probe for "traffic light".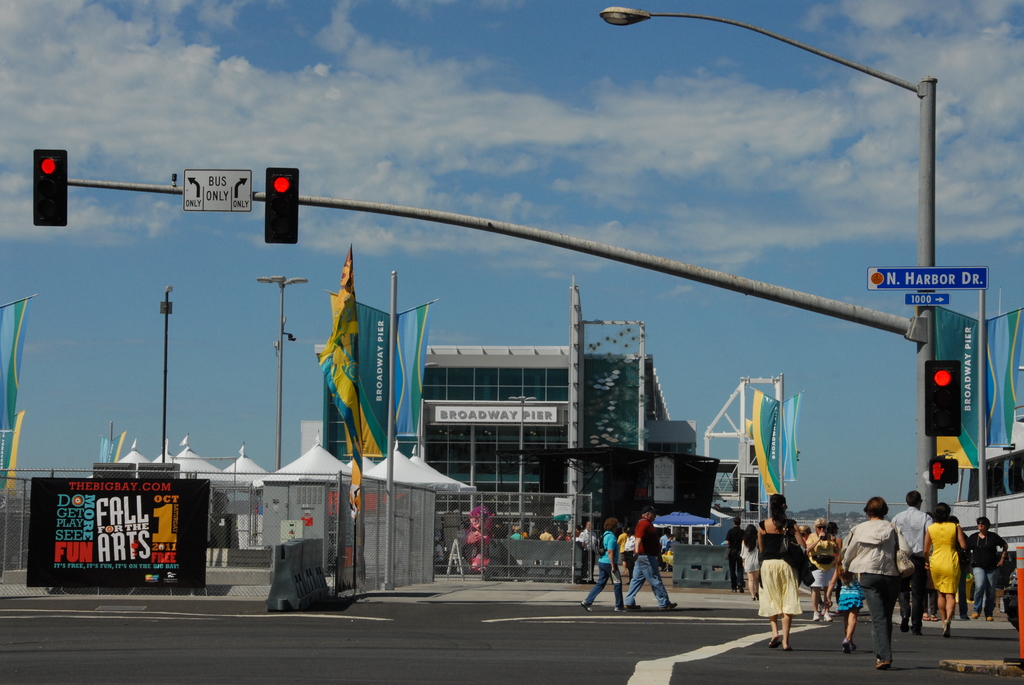
Probe result: 32 151 70 228.
